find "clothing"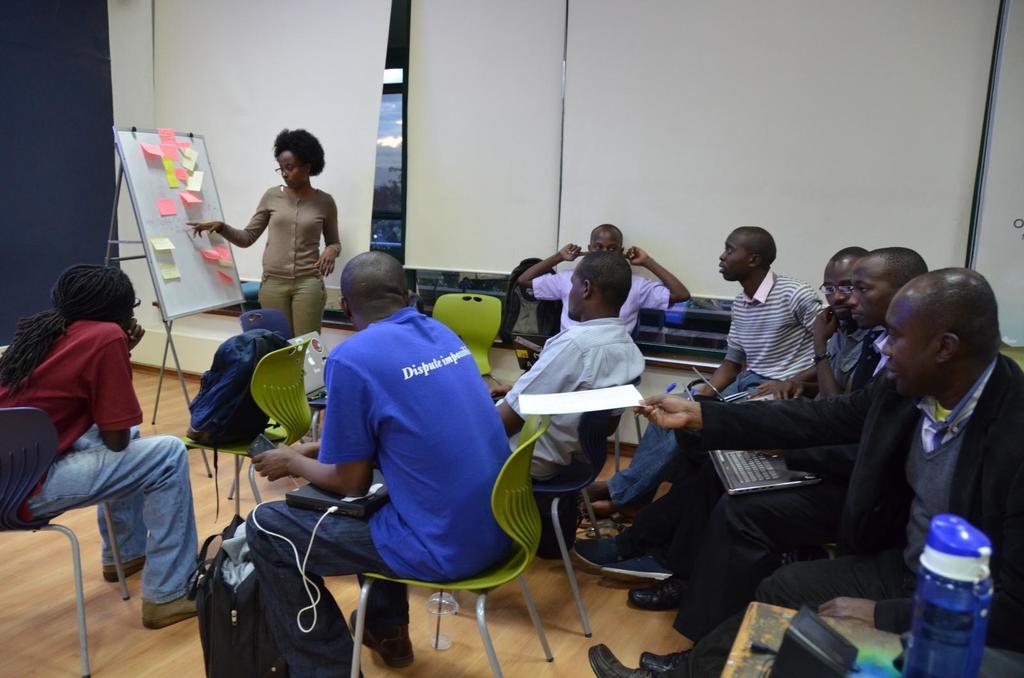
select_region(713, 233, 749, 287)
